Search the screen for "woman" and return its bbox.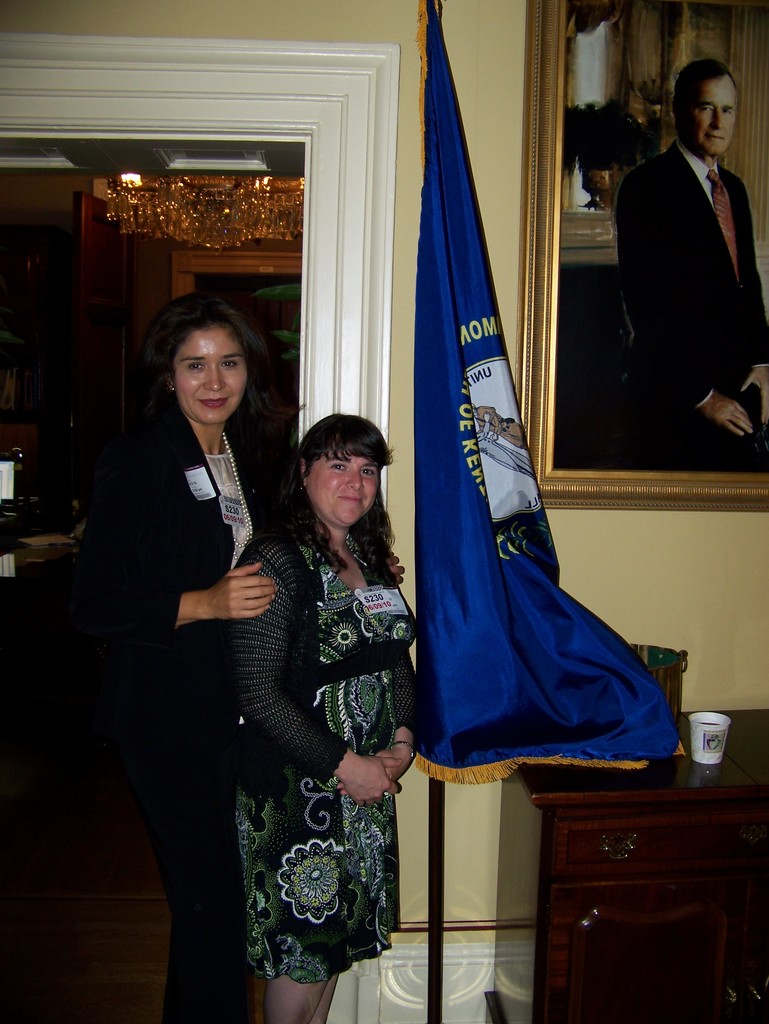
Found: BBox(113, 293, 310, 1023).
